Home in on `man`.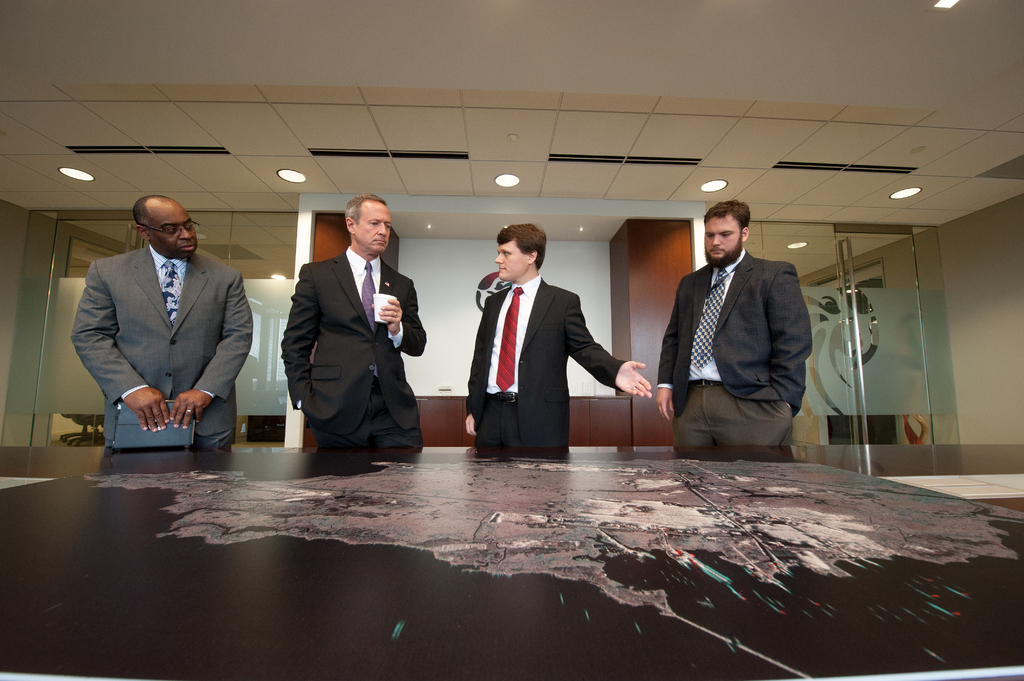
Homed in at region(658, 203, 826, 473).
